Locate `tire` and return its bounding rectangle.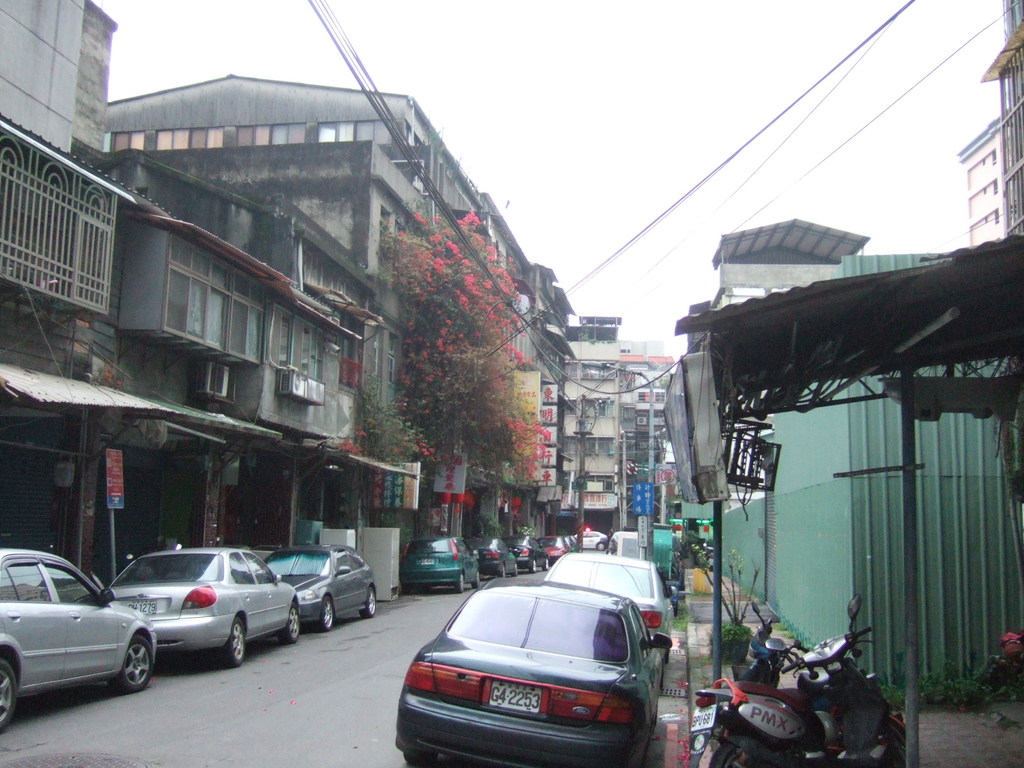
detection(540, 556, 549, 573).
